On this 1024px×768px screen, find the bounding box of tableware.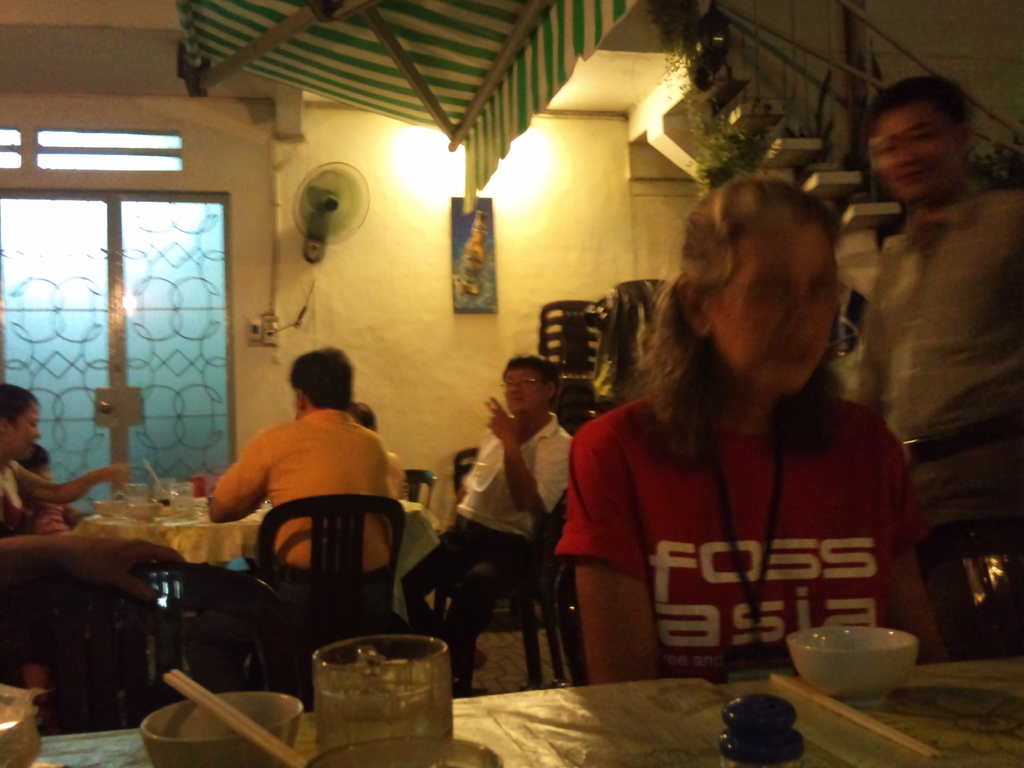
Bounding box: 307 734 501 767.
